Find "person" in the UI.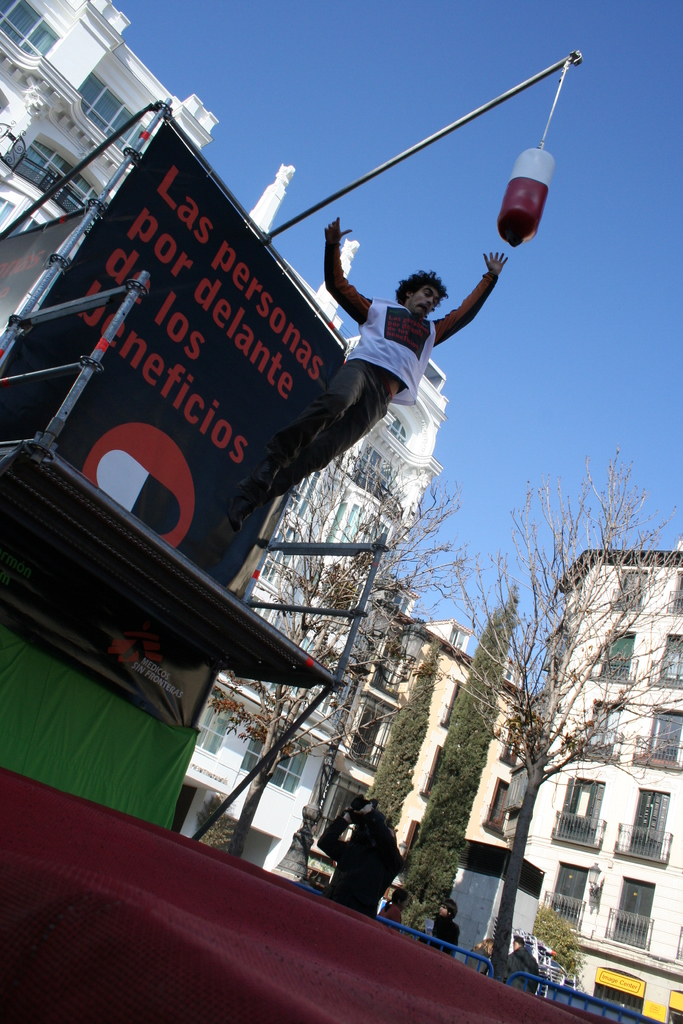
UI element at left=509, top=932, right=541, bottom=996.
